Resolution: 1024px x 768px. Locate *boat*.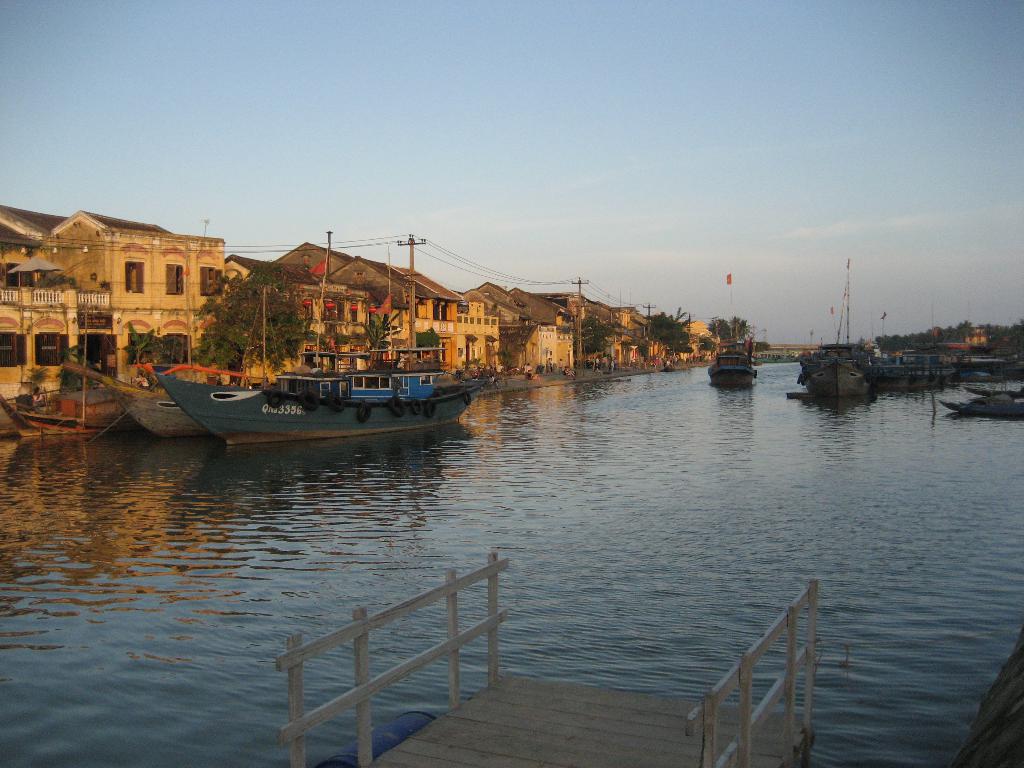
pyautogui.locateOnScreen(704, 339, 764, 385).
